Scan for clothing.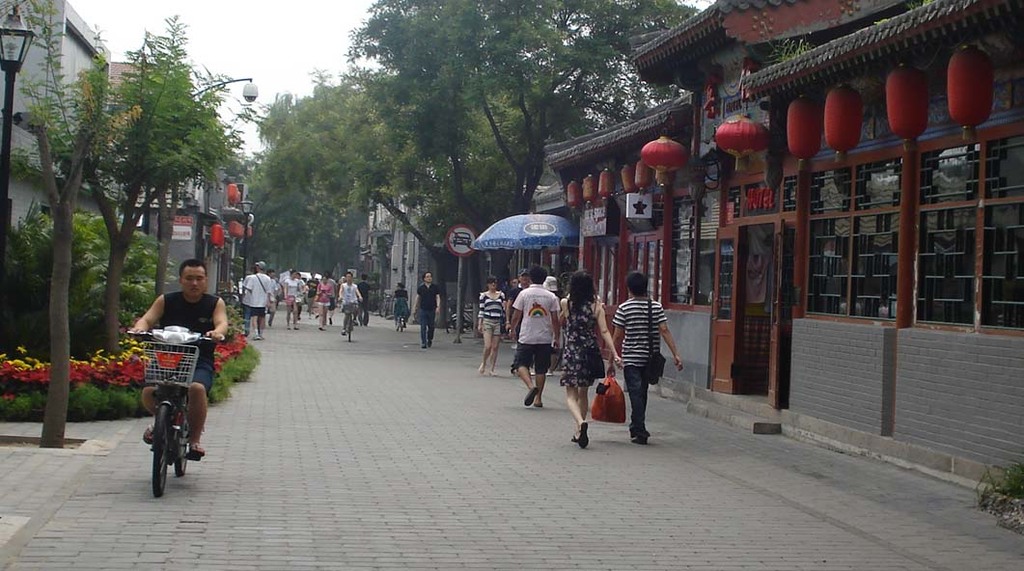
Scan result: {"x1": 356, "y1": 281, "x2": 370, "y2": 323}.
